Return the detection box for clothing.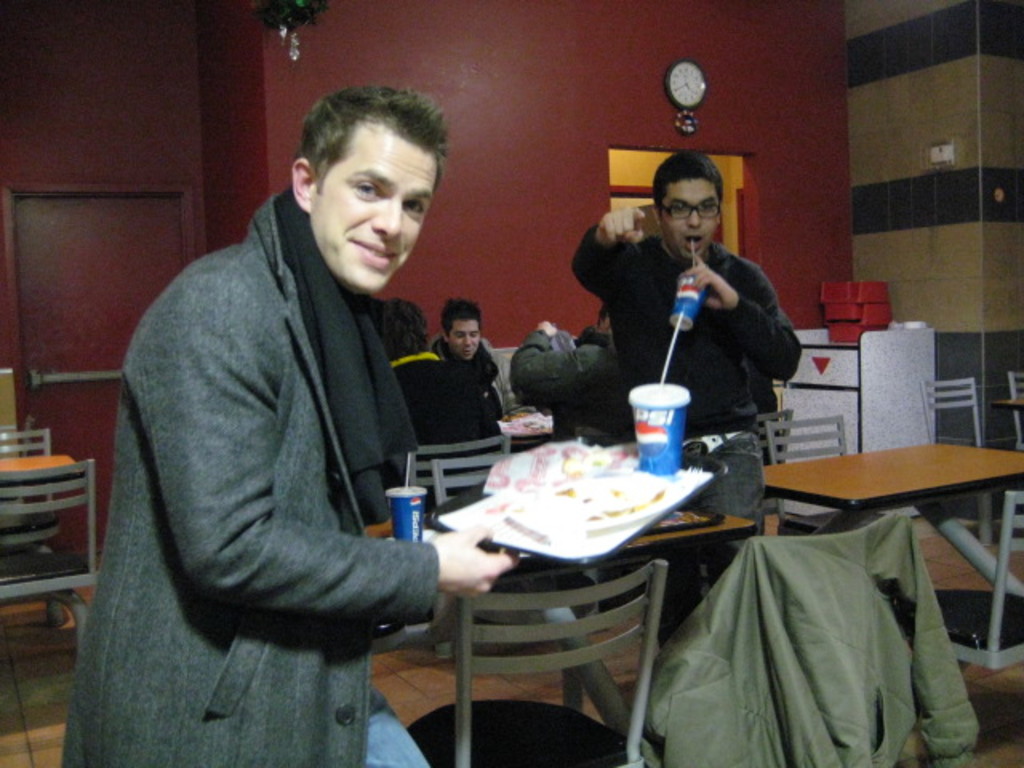
bbox(566, 218, 803, 645).
